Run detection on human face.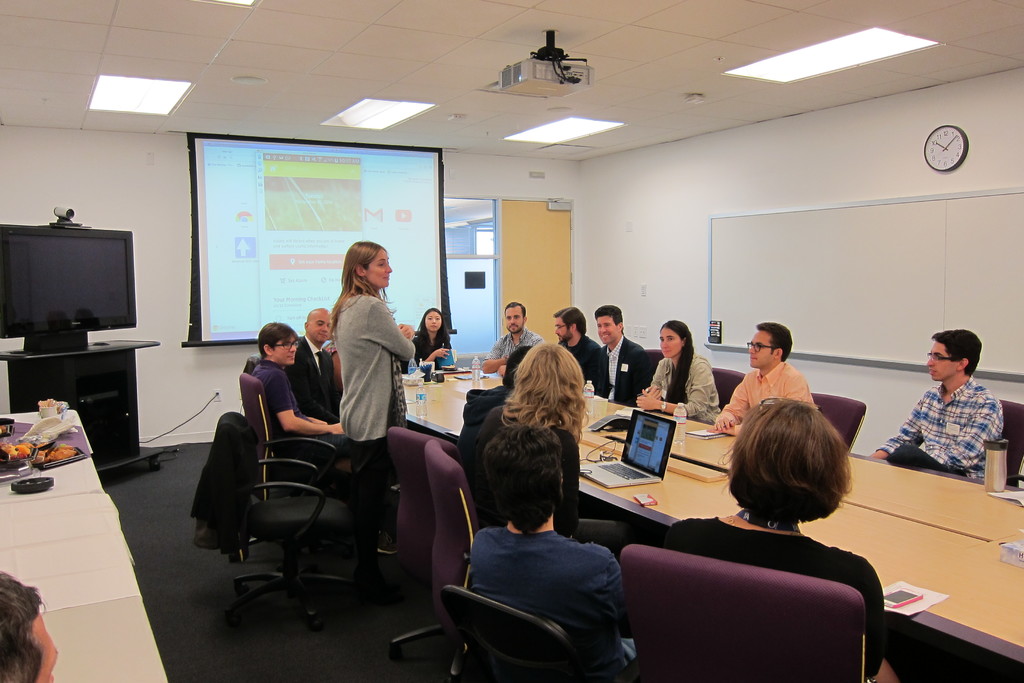
Result: [503,308,528,334].
